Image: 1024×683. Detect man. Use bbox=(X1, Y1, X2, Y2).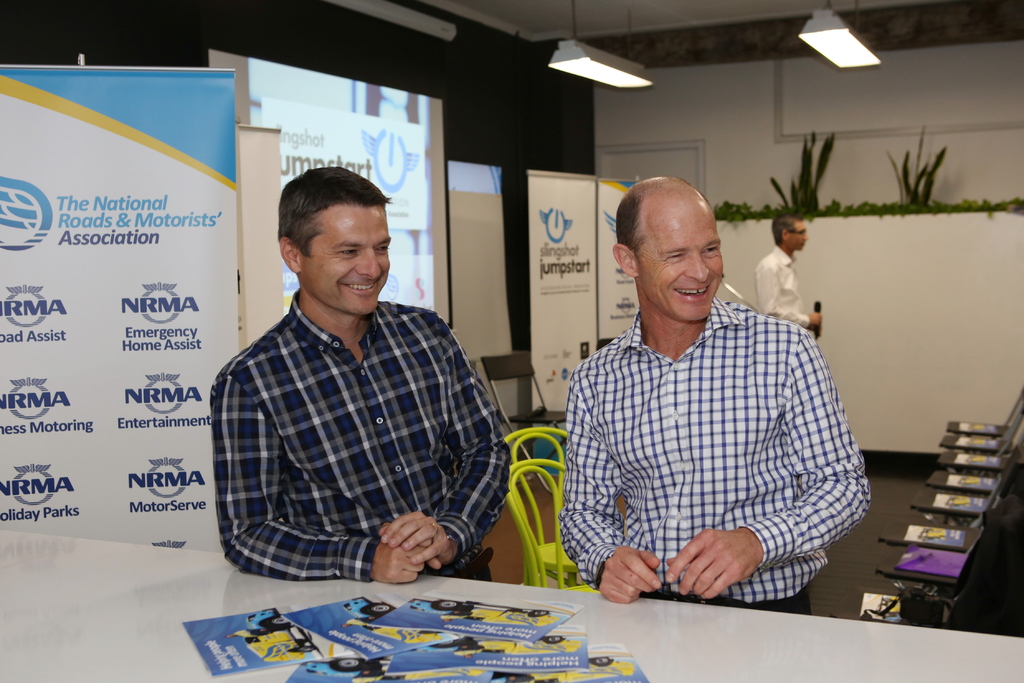
bbox=(554, 166, 865, 611).
